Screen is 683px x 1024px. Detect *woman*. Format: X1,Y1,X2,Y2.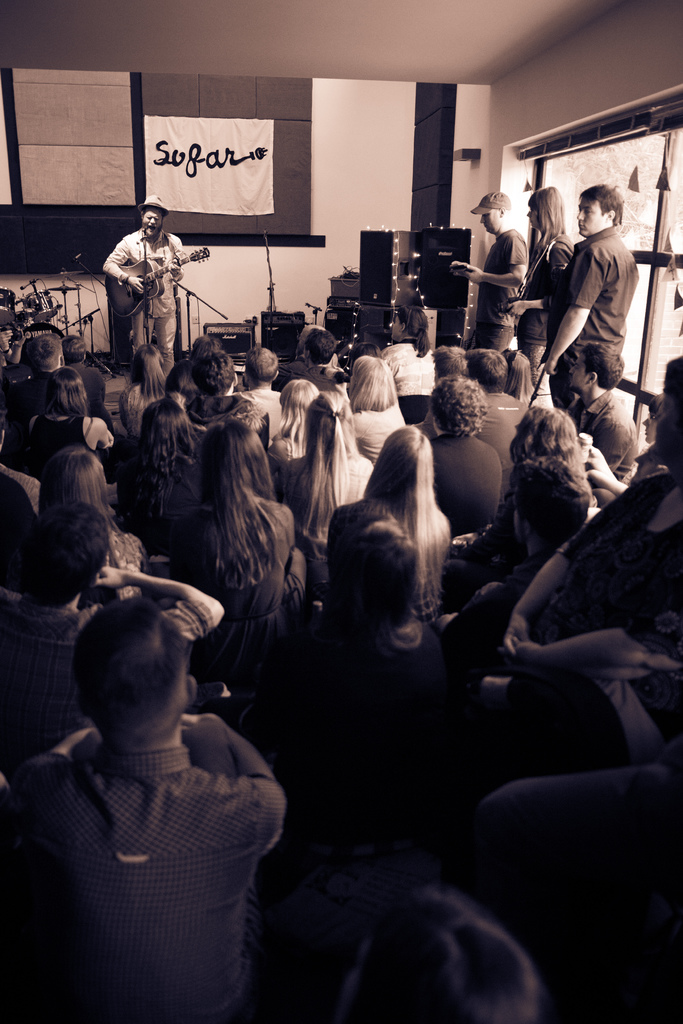
113,389,197,550.
